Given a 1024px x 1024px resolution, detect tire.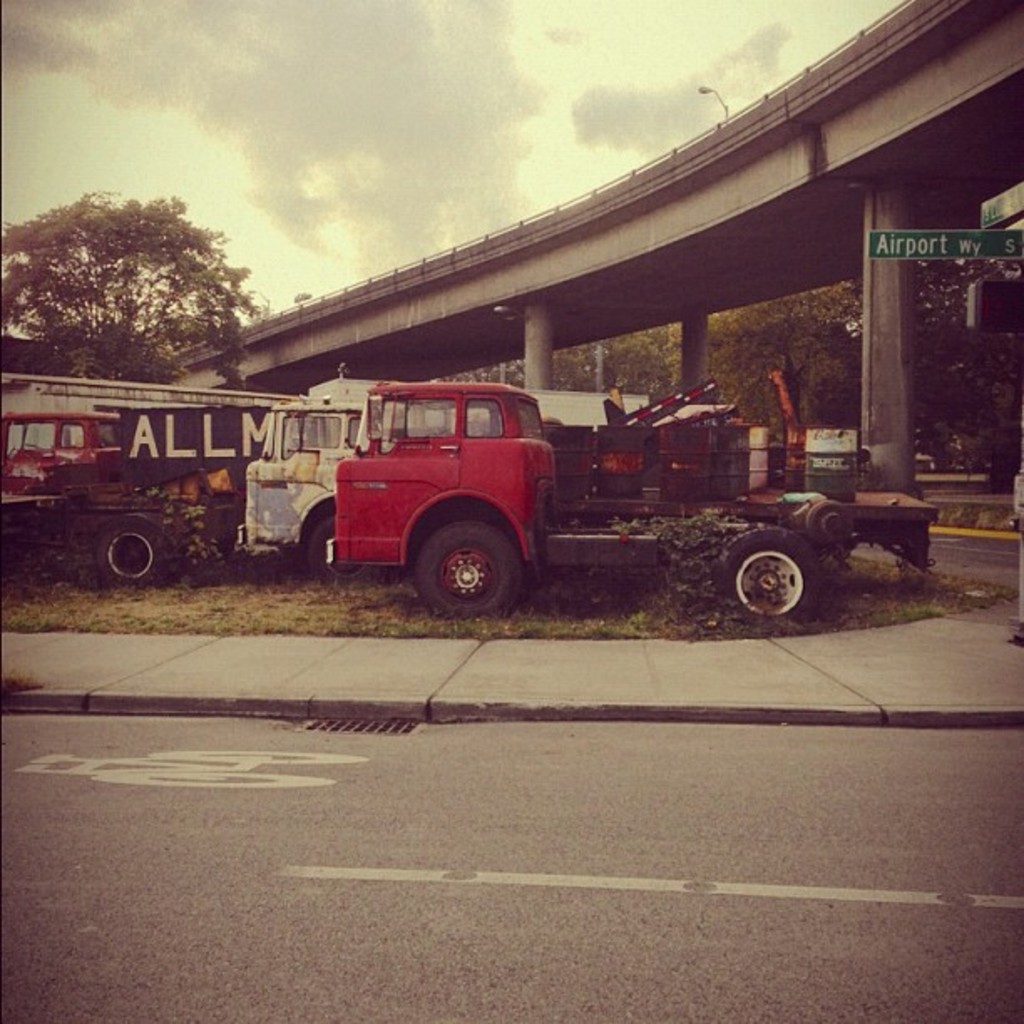
(x1=310, y1=512, x2=385, y2=589).
